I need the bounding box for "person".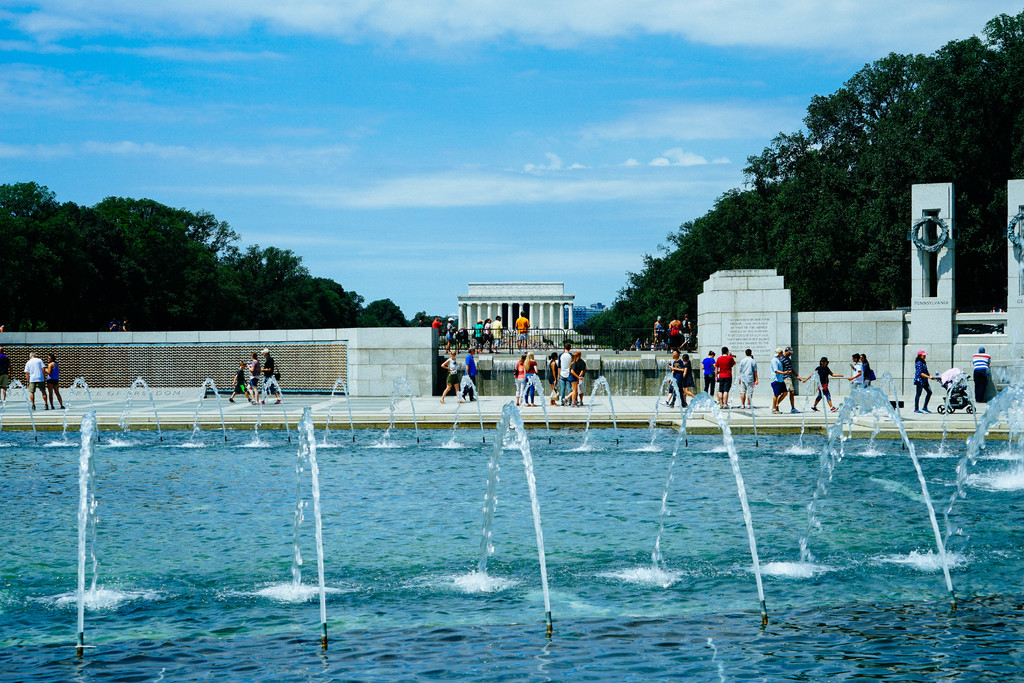
Here it is: <bbox>444, 318, 455, 351</bbox>.
